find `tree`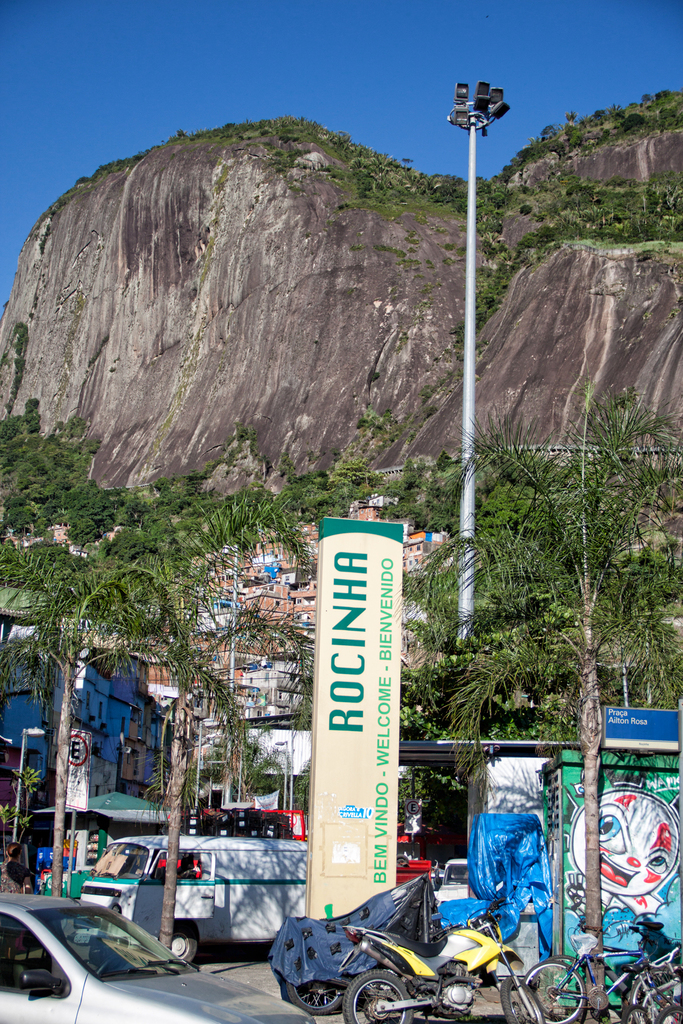
{"x1": 0, "y1": 543, "x2": 158, "y2": 900}
